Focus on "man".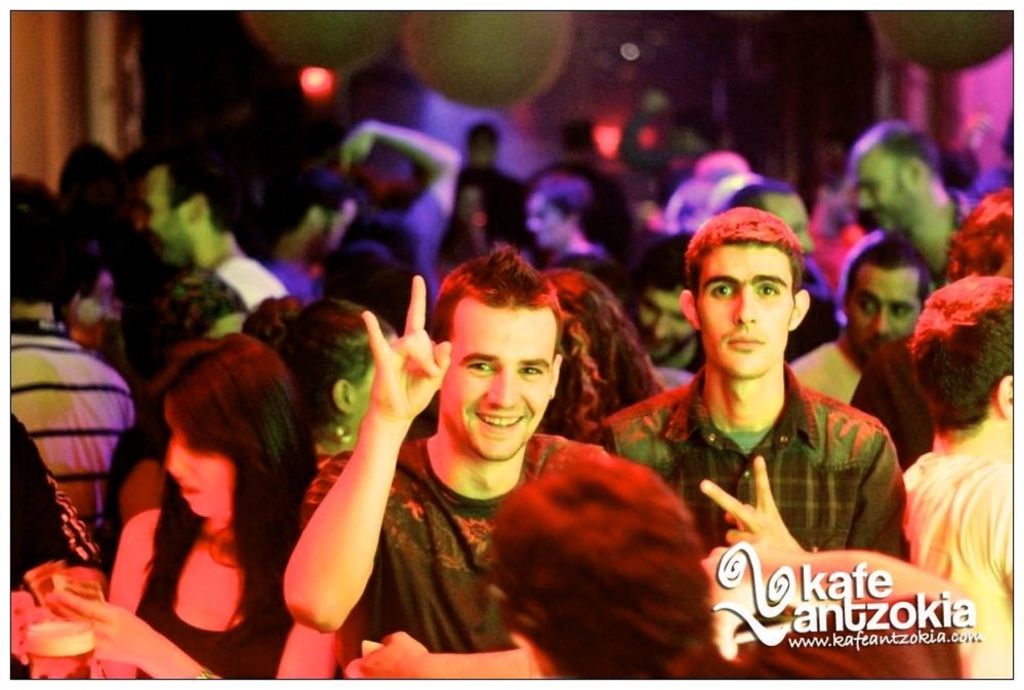
Focused at (284,242,611,683).
